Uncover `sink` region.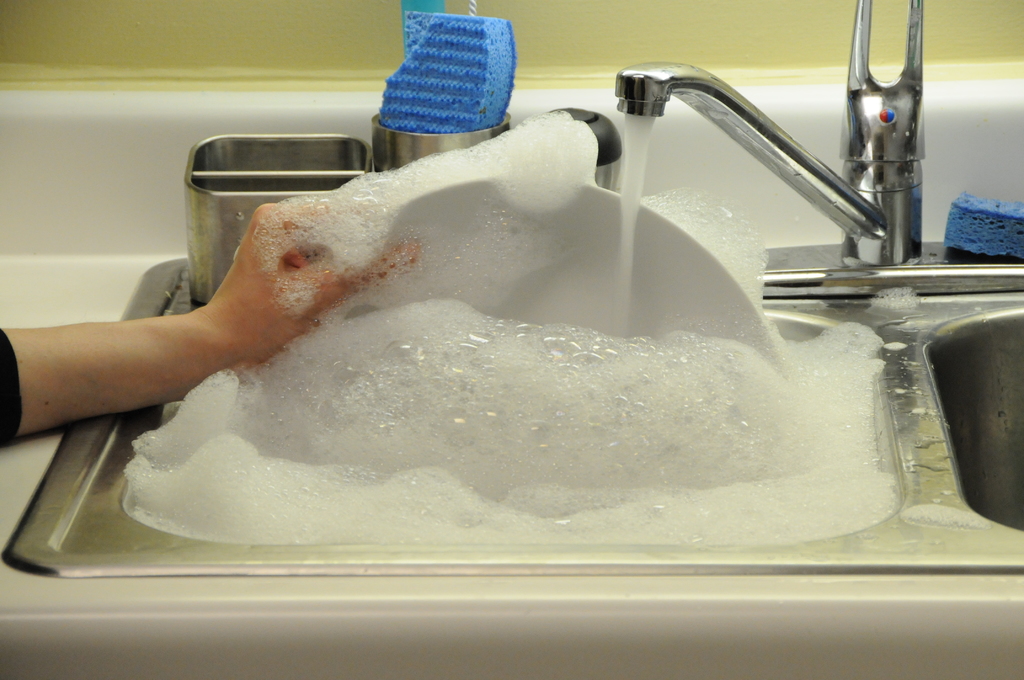
Uncovered: locate(0, 0, 1023, 579).
